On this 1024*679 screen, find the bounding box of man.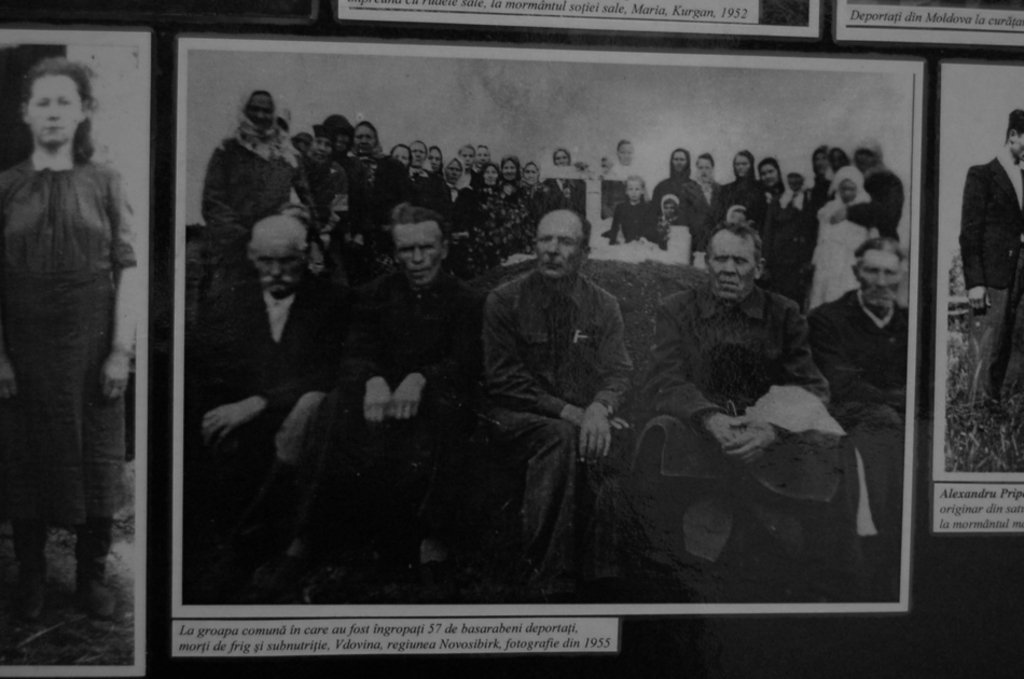
Bounding box: [left=621, top=219, right=868, bottom=598].
